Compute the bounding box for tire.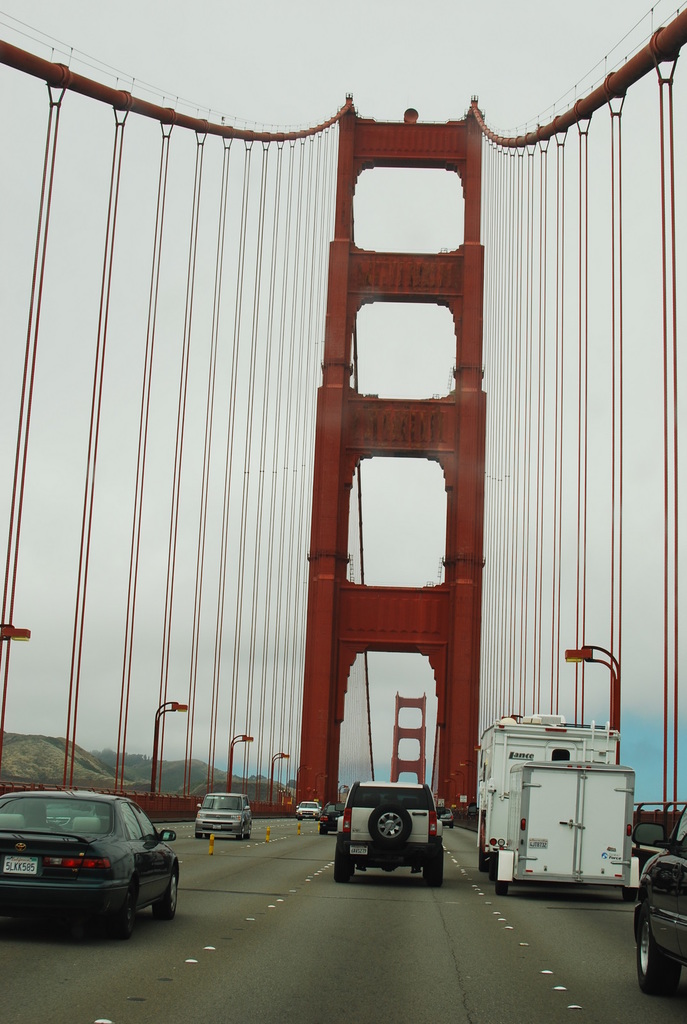
x1=152, y1=872, x2=177, y2=920.
